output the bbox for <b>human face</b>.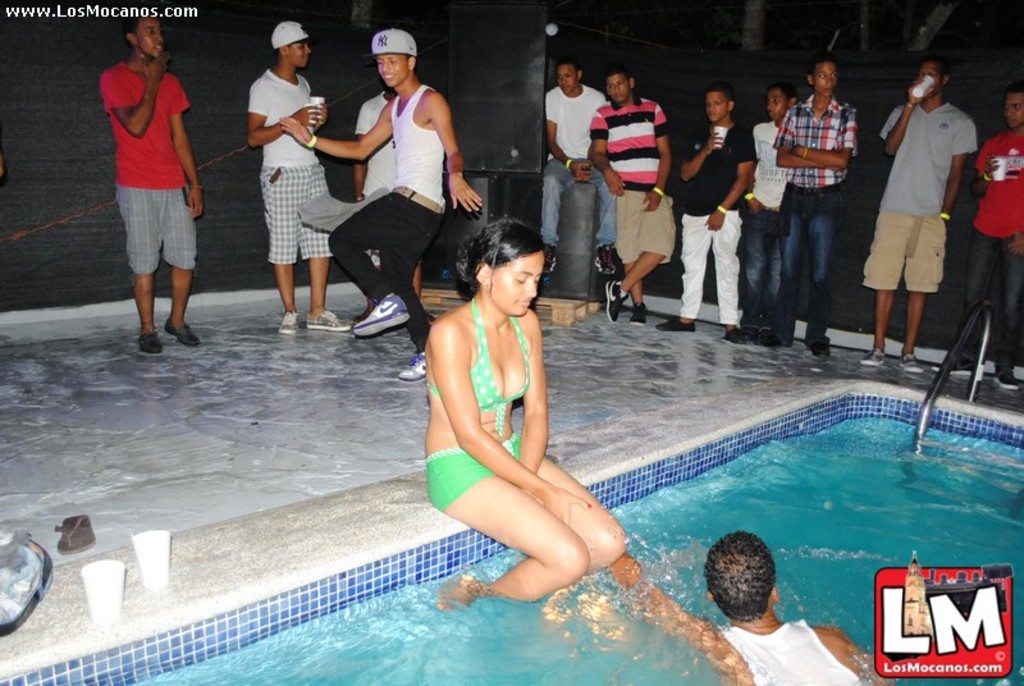
[919,63,937,95].
